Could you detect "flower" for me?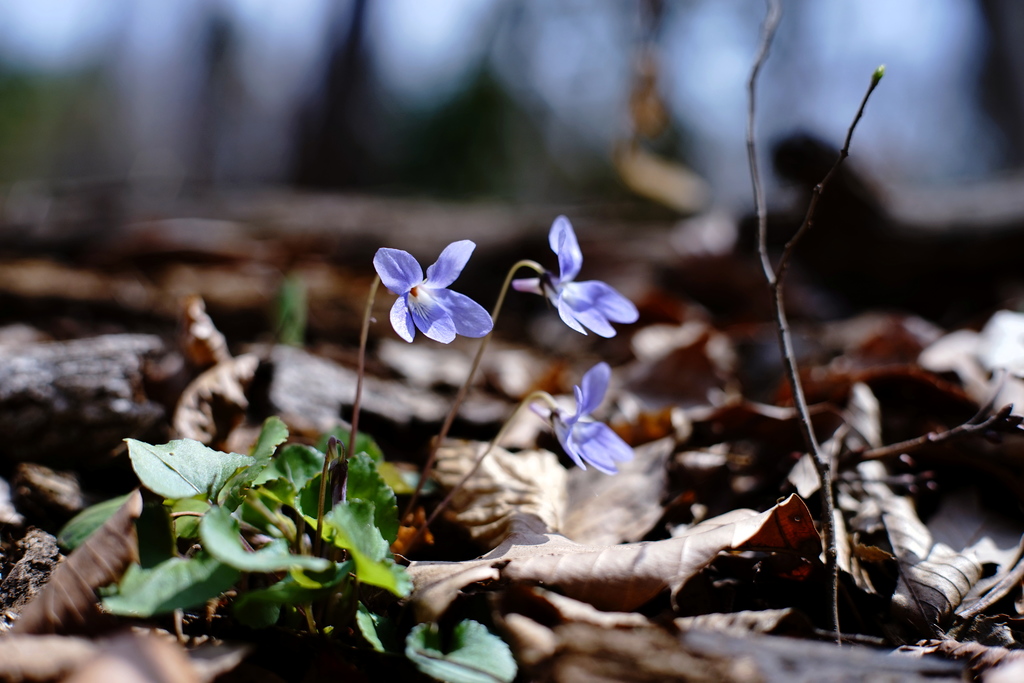
Detection result: bbox=(550, 357, 635, 477).
